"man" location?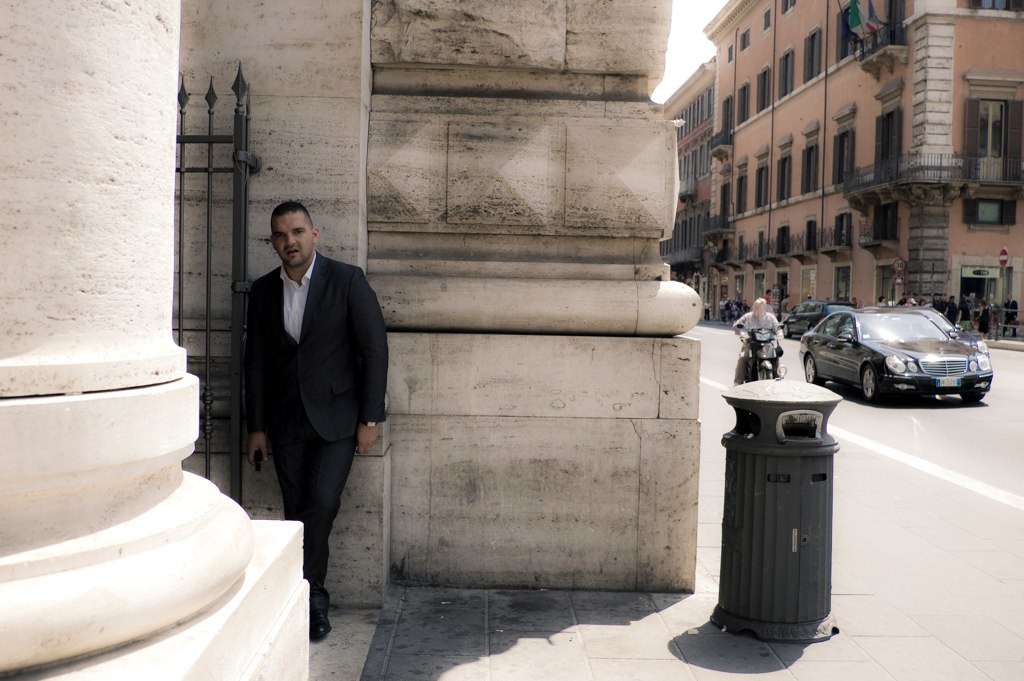
{"x1": 718, "y1": 295, "x2": 730, "y2": 317}
